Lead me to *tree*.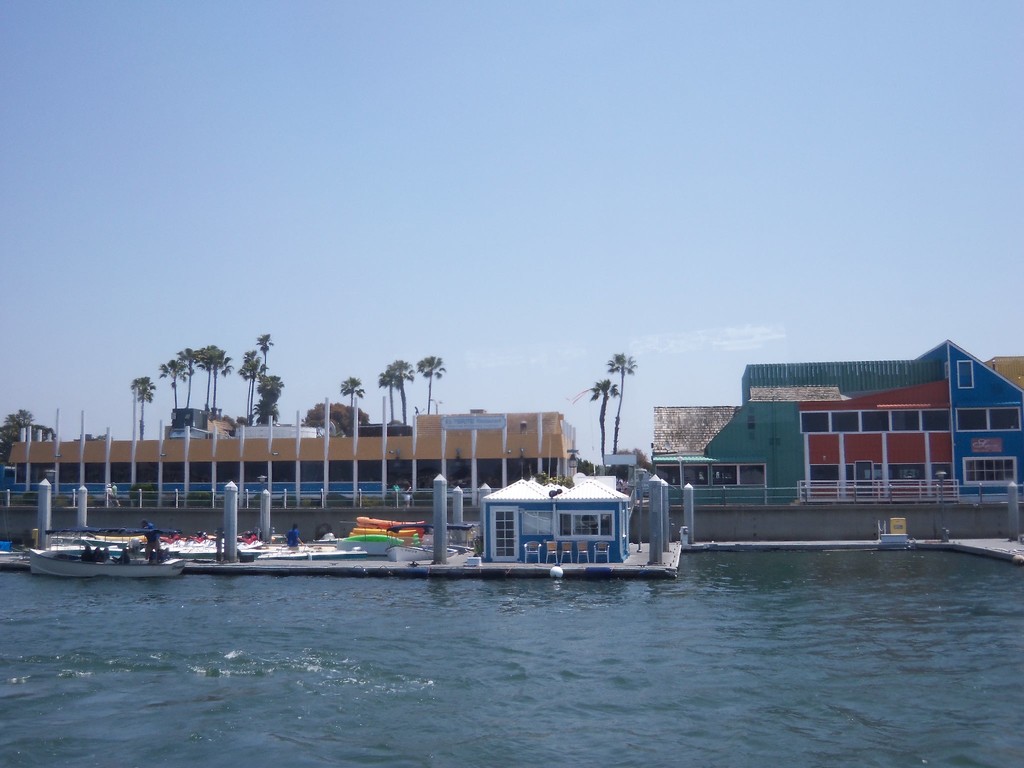
Lead to 616,447,652,475.
